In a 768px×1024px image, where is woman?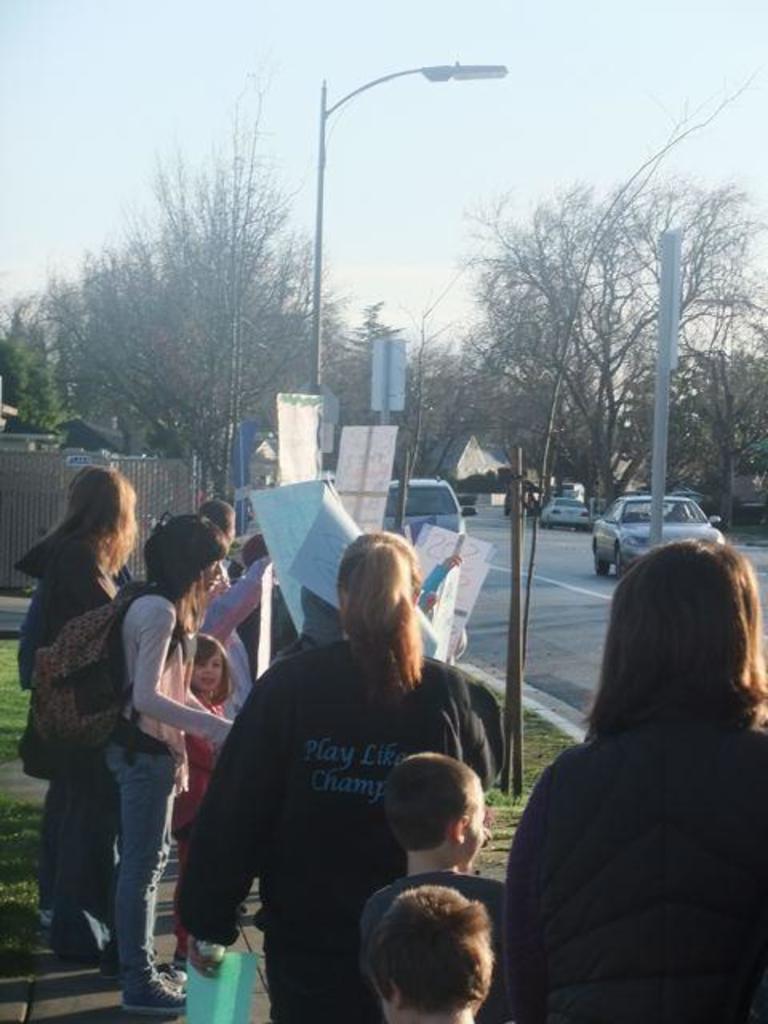
[502,541,766,1022].
